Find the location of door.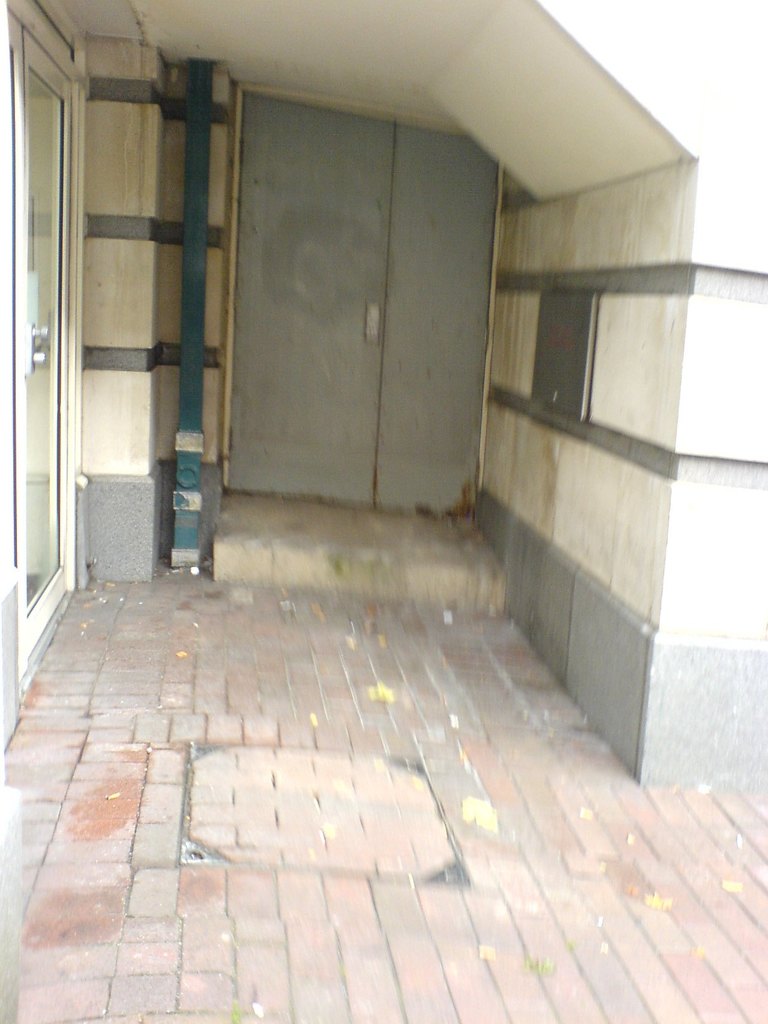
Location: [221, 88, 505, 524].
